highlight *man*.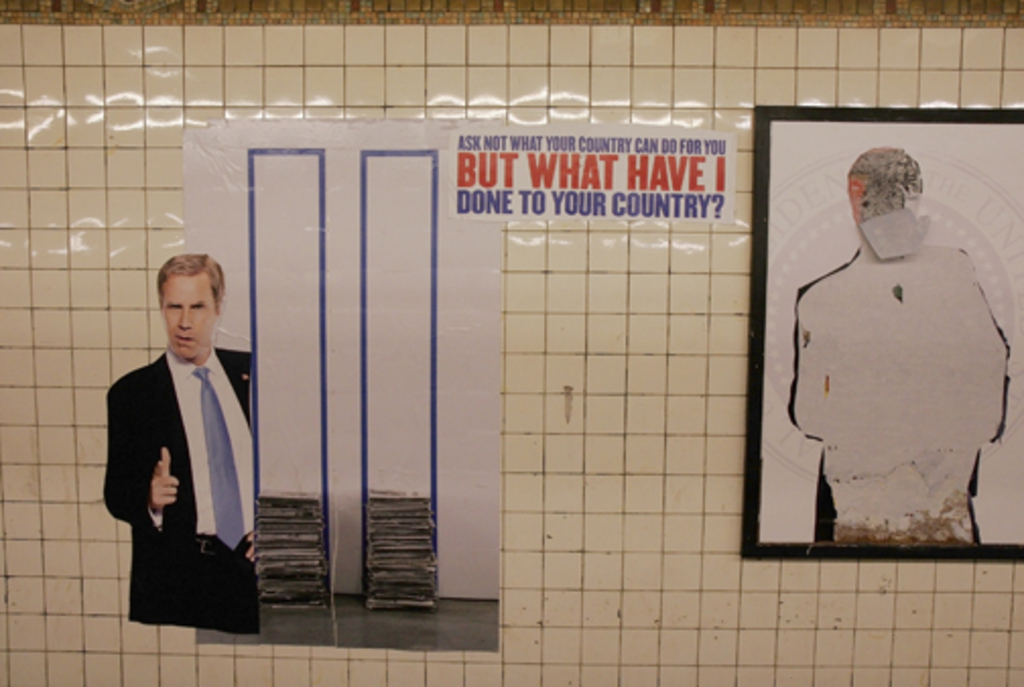
Highlighted region: 95,240,260,644.
